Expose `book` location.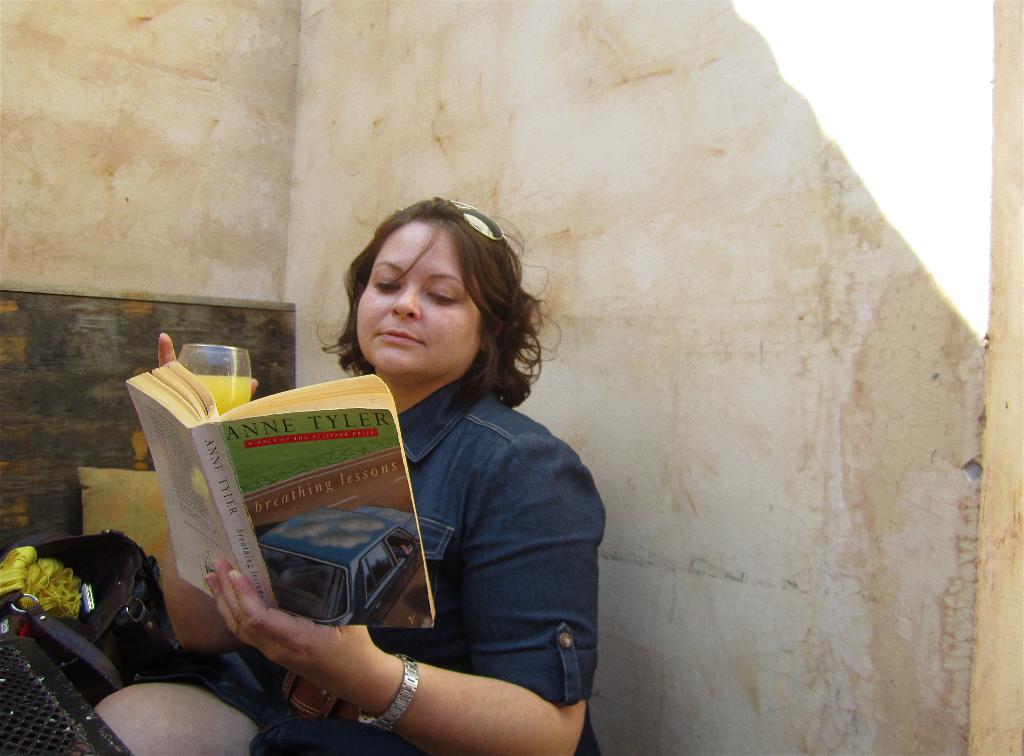
Exposed at 118, 355, 492, 679.
